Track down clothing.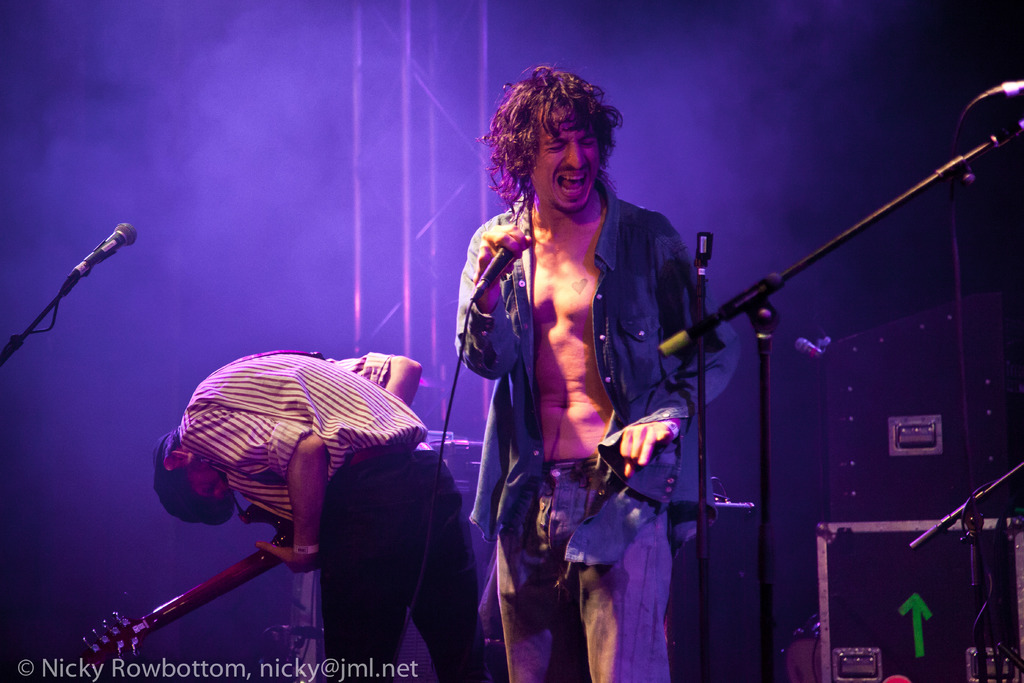
Tracked to [left=456, top=170, right=735, bottom=543].
